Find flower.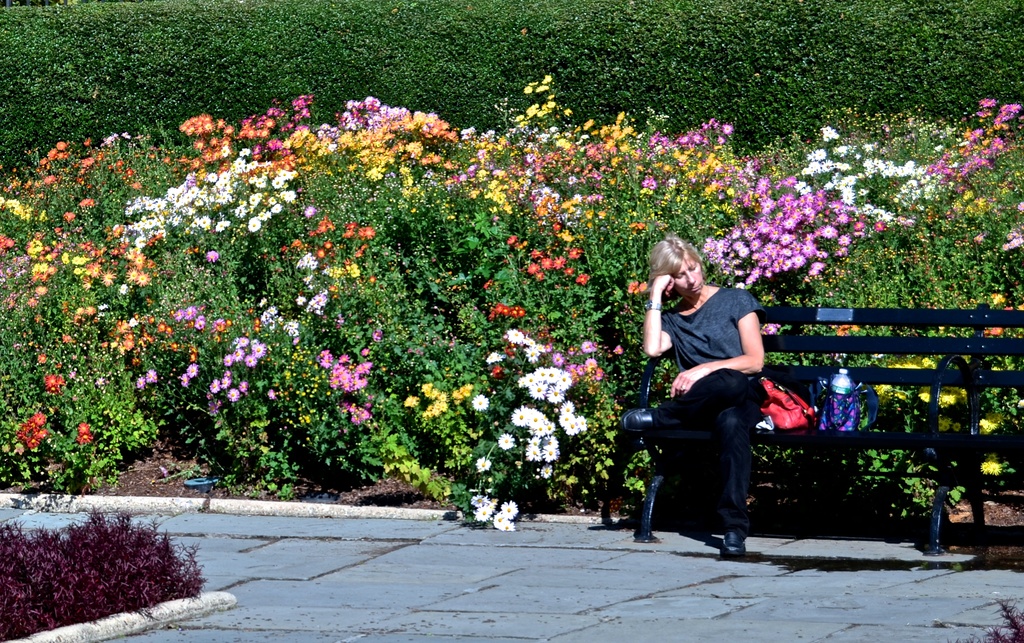
crop(45, 370, 70, 395).
